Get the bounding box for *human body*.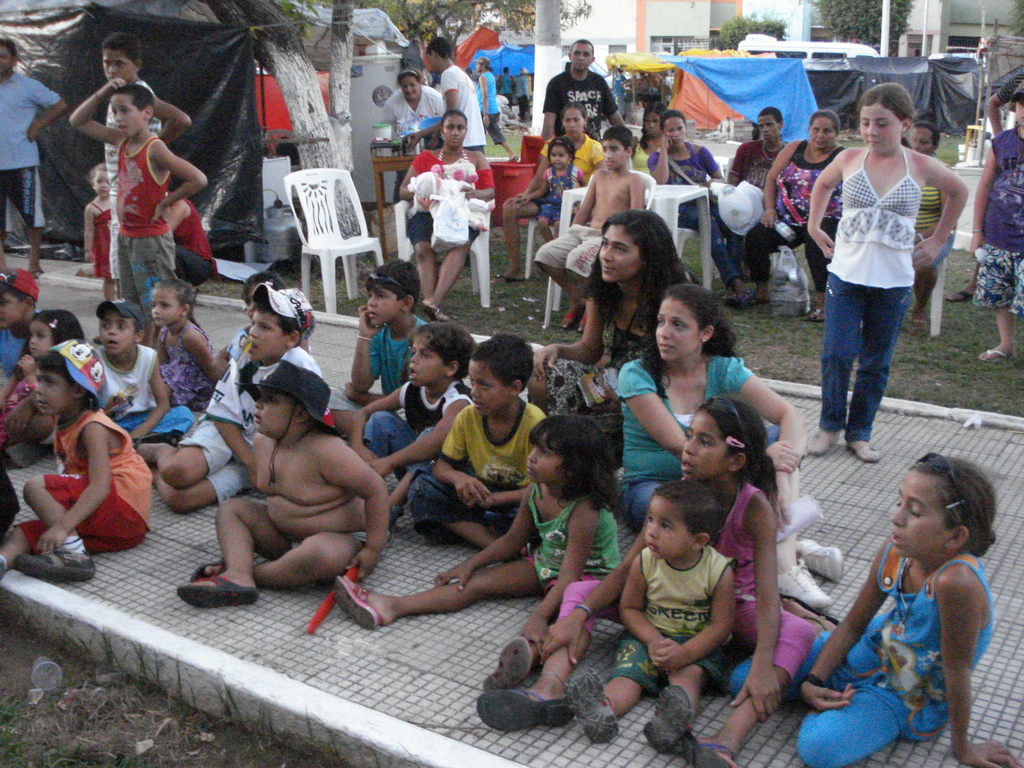
(x1=971, y1=84, x2=1023, y2=364).
